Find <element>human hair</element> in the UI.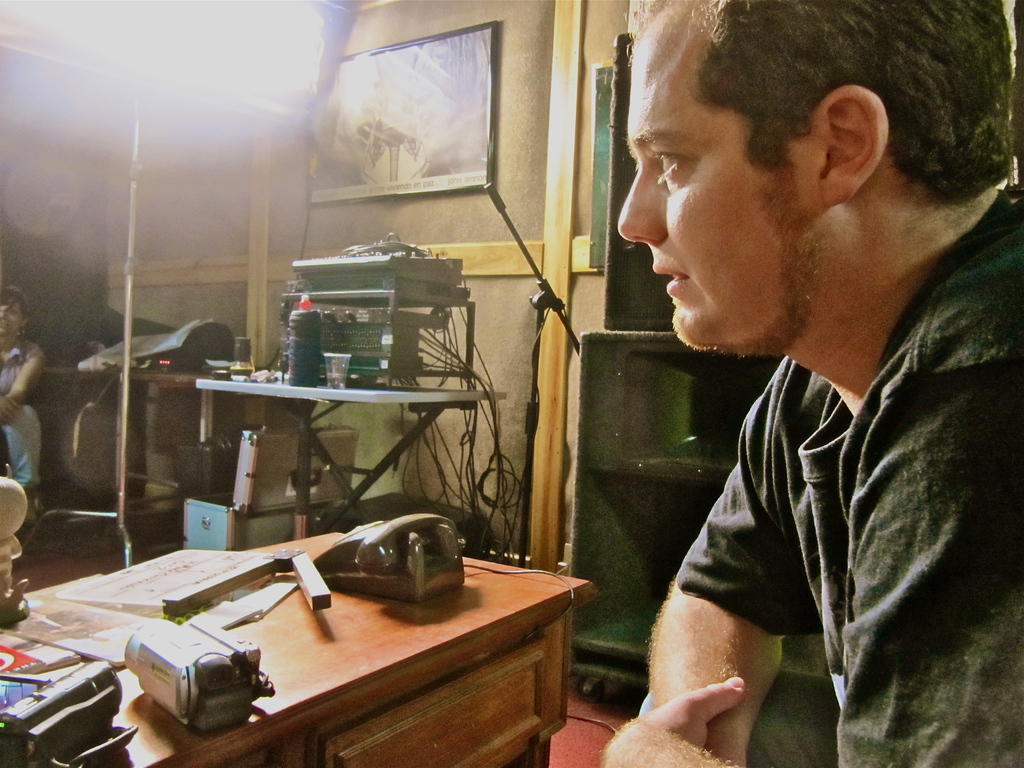
UI element at (636, 6, 974, 202).
